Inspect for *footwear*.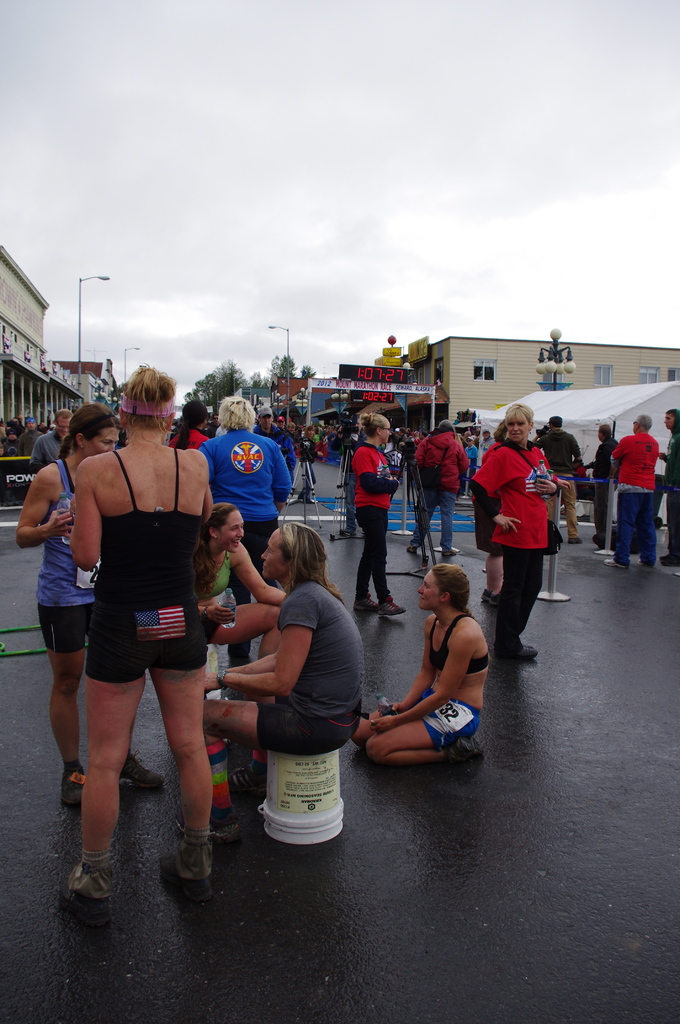
Inspection: [left=127, top=750, right=159, bottom=788].
